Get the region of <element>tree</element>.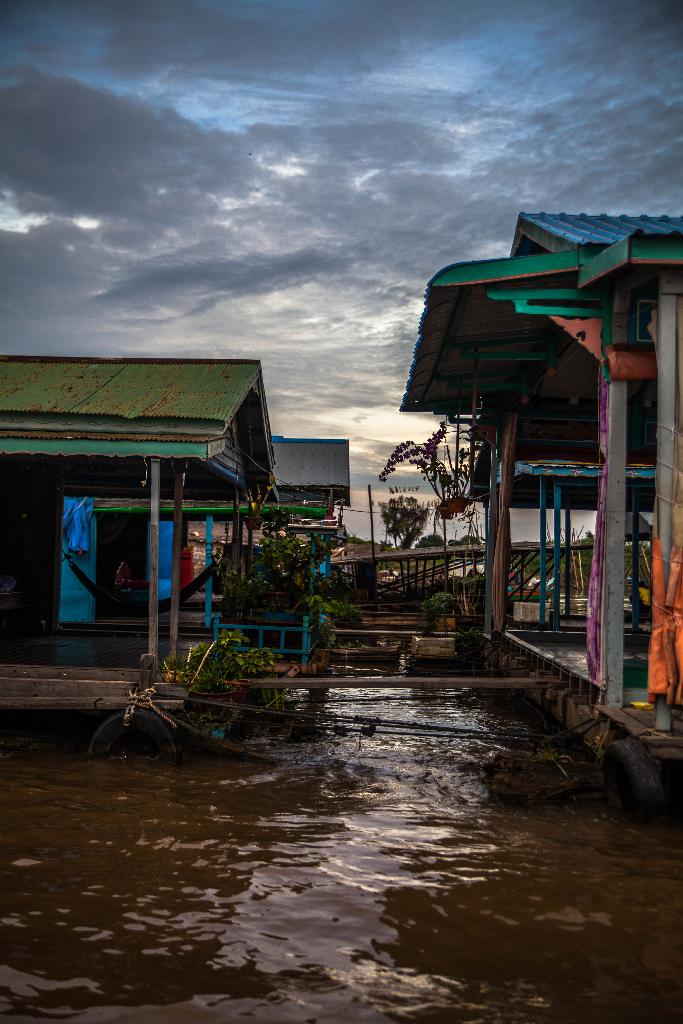
377 493 431 561.
